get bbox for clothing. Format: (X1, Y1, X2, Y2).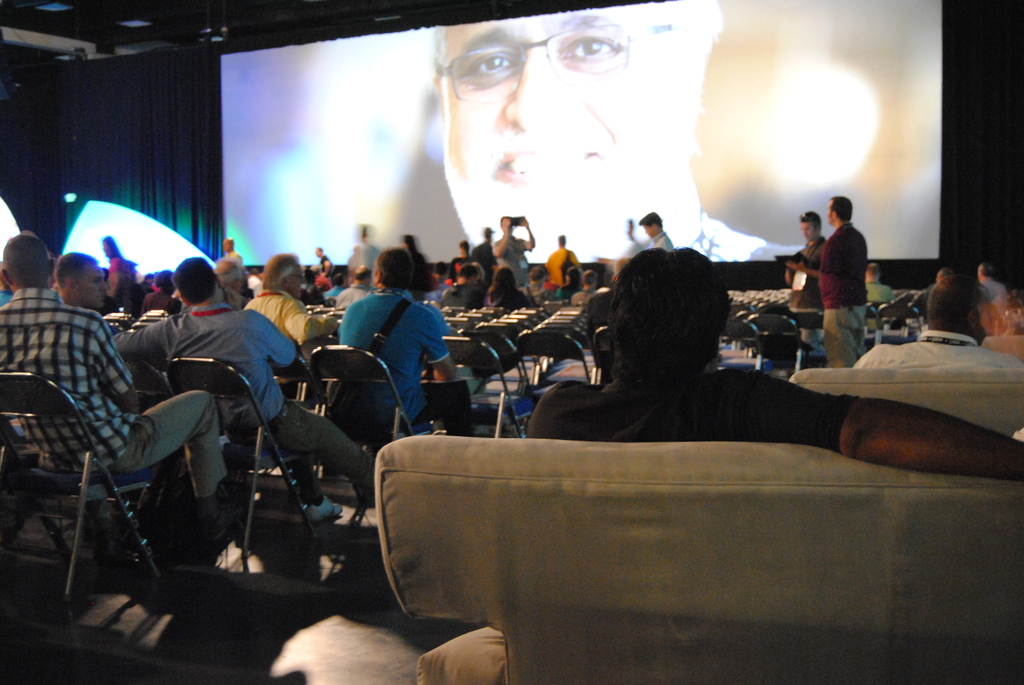
(814, 224, 868, 368).
